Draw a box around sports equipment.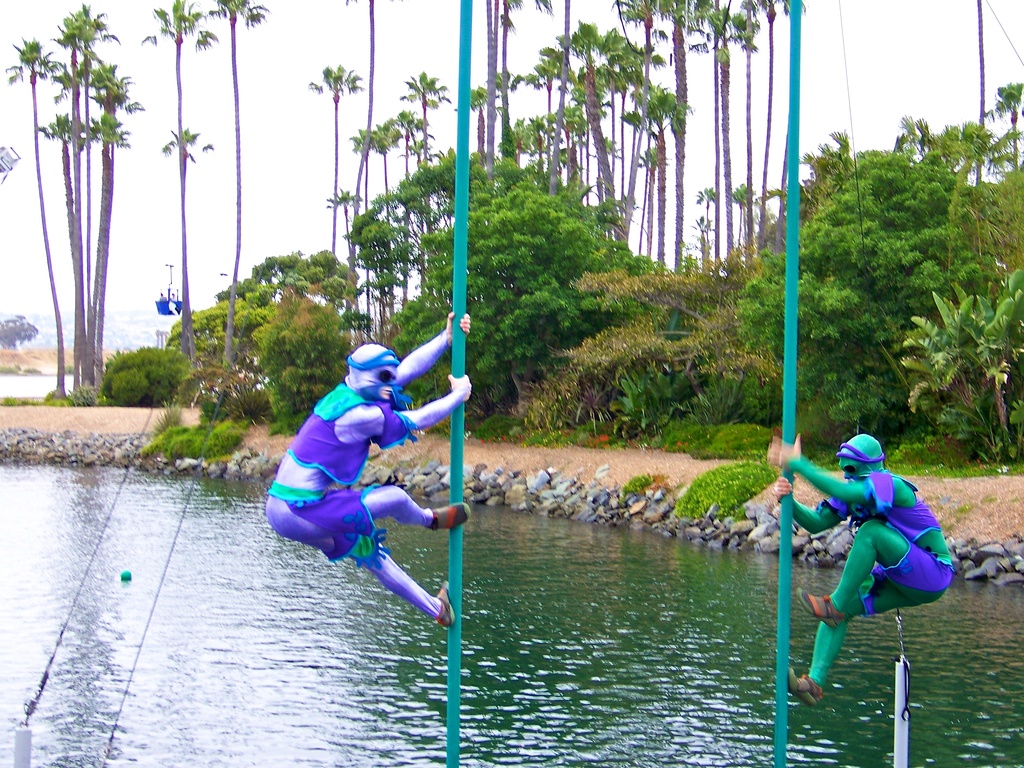
787/667/824/703.
